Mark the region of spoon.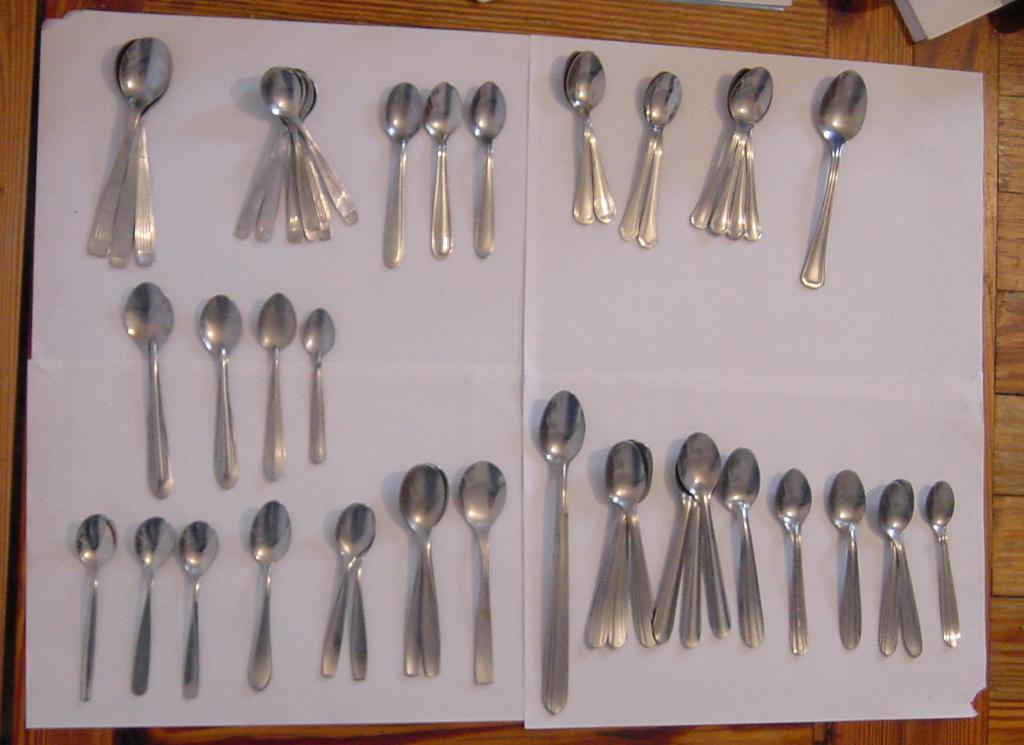
Region: bbox=[564, 56, 617, 220].
